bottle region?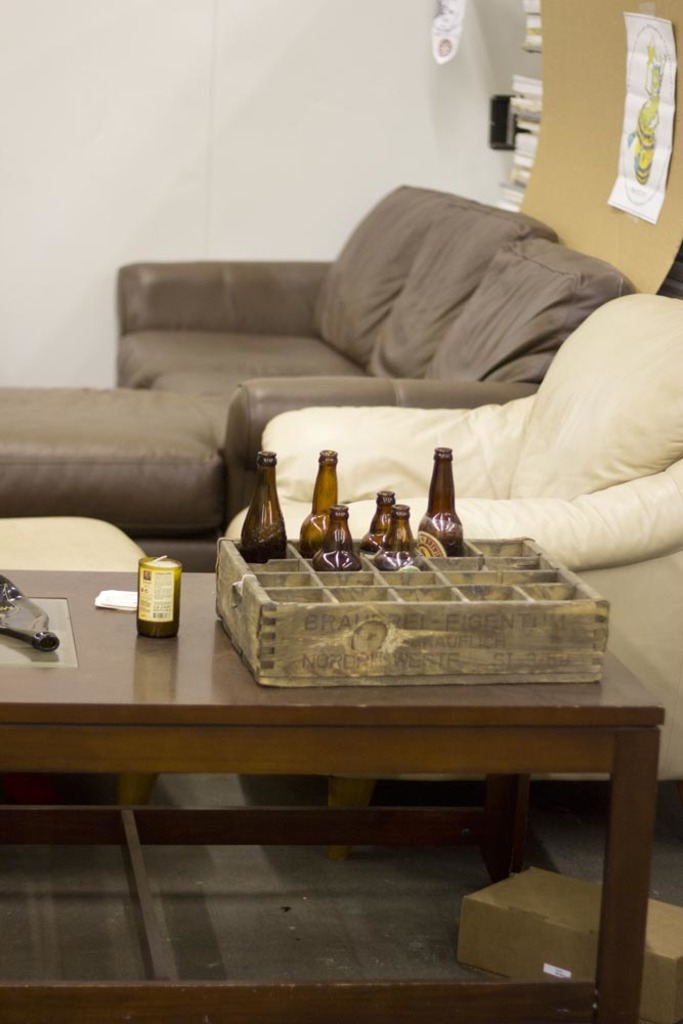
detection(380, 500, 420, 574)
